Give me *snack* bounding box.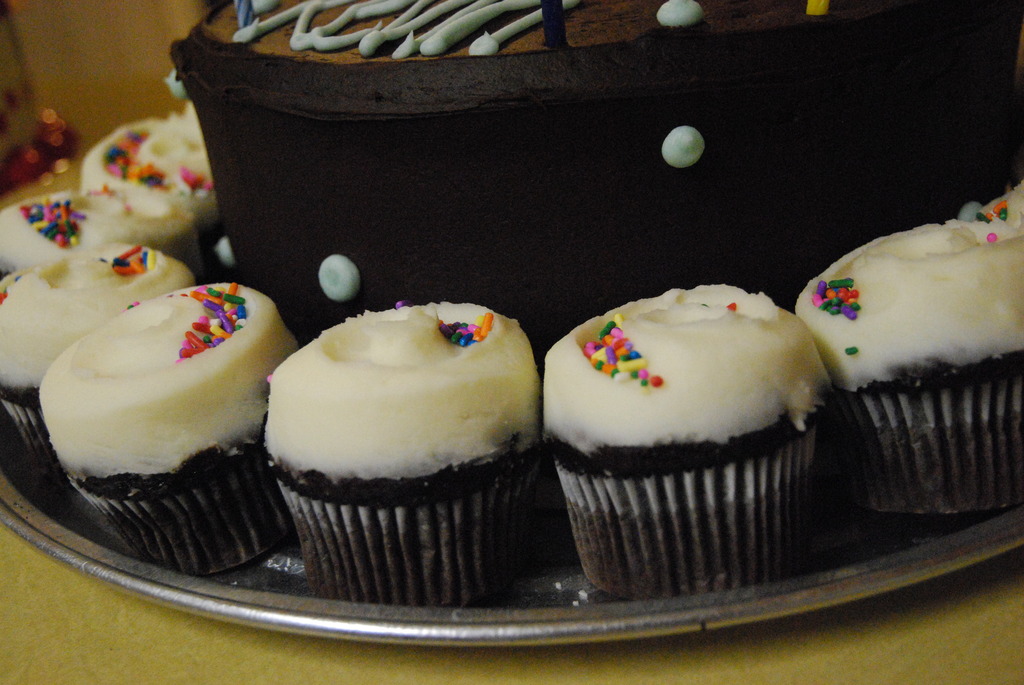
<bbox>83, 101, 229, 266</bbox>.
